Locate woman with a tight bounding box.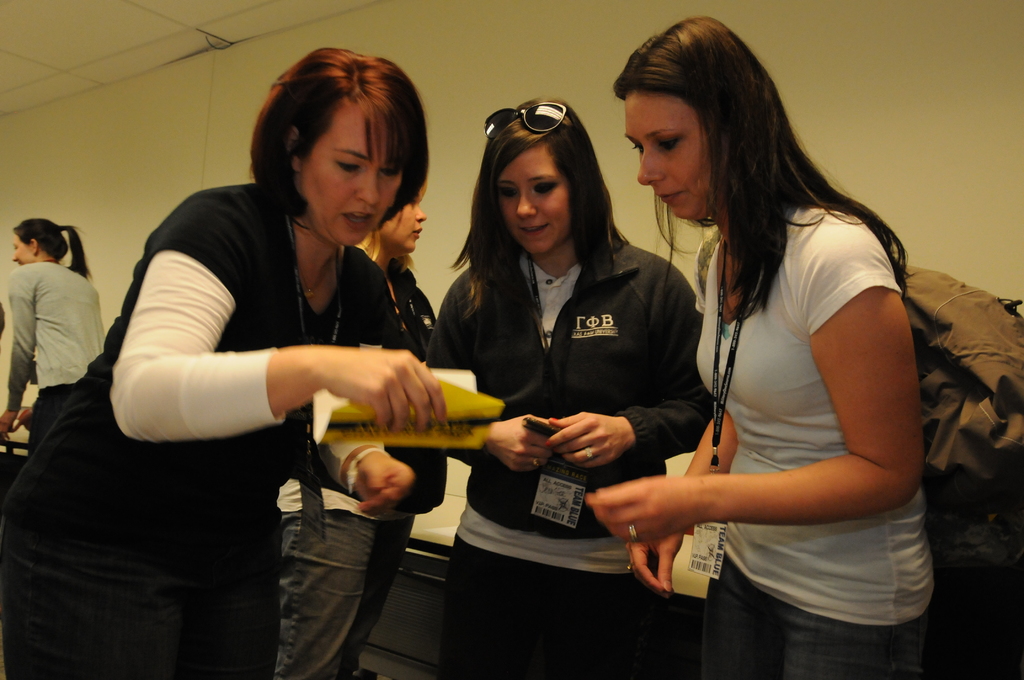
{"x1": 277, "y1": 168, "x2": 440, "y2": 679}.
